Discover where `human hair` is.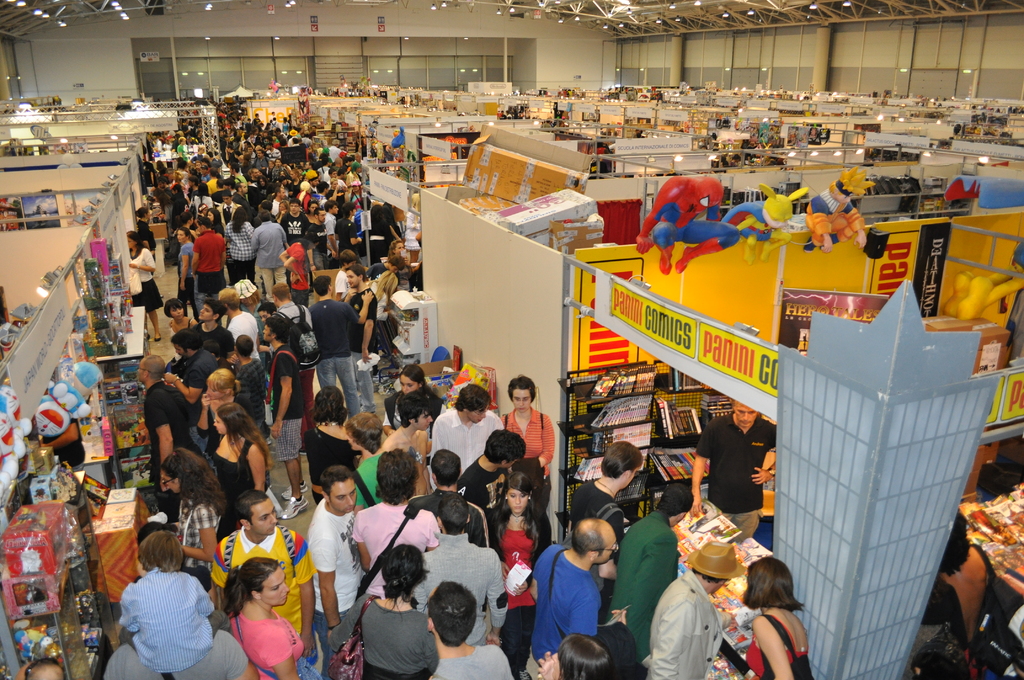
Discovered at l=159, t=449, r=226, b=515.
